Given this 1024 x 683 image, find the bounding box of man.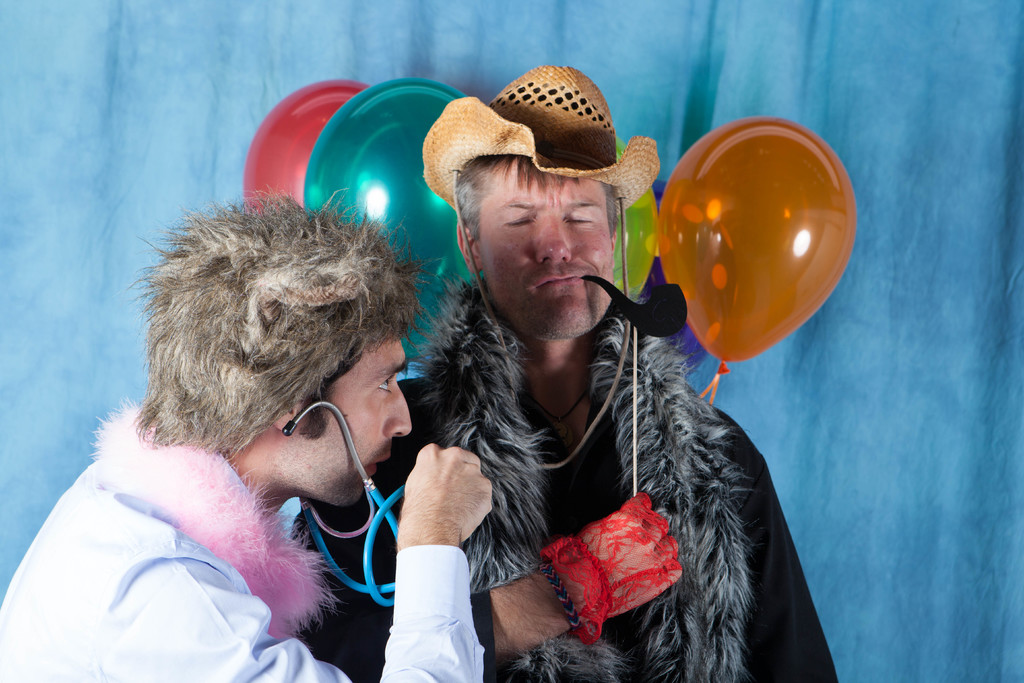
(left=0, top=142, right=492, bottom=682).
